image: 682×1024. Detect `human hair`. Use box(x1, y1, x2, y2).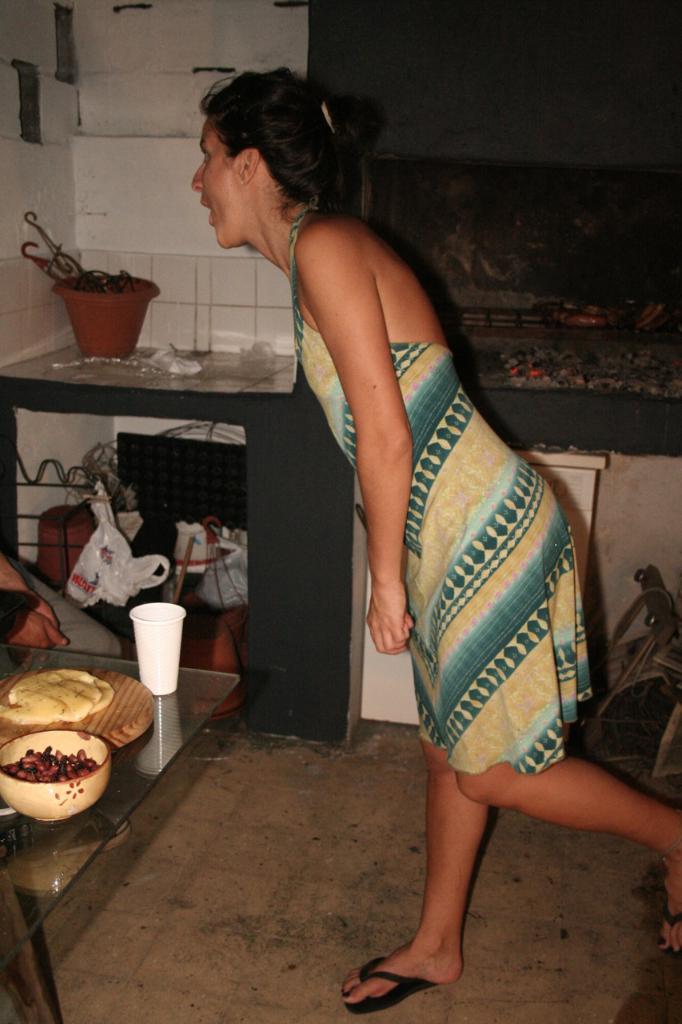
box(197, 61, 382, 209).
